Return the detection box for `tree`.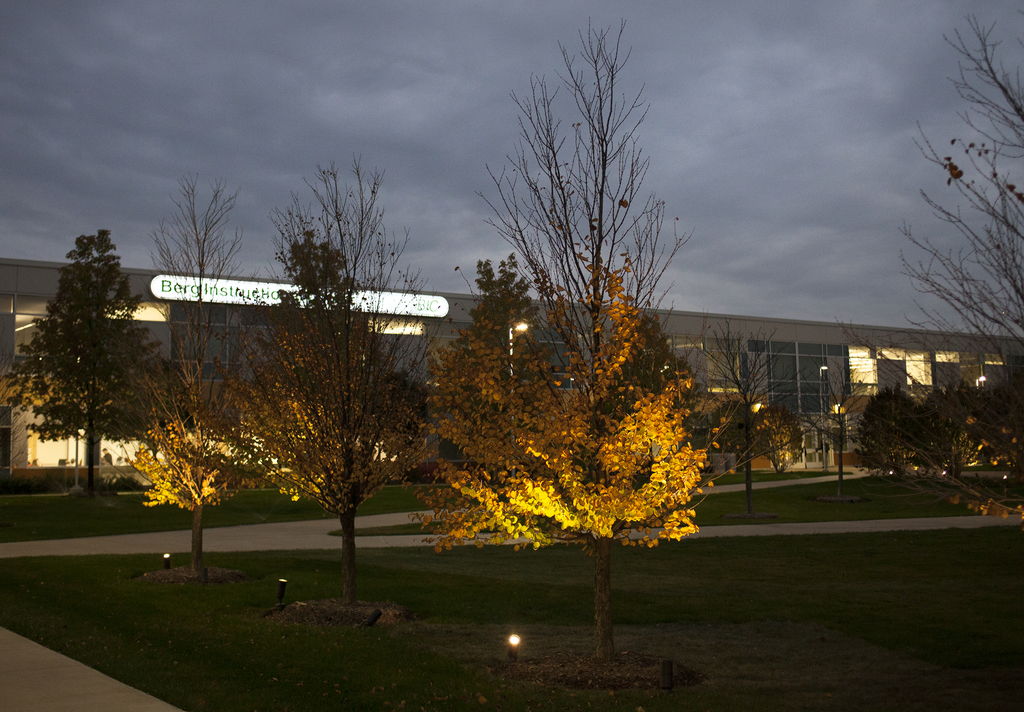
pyautogui.locateOnScreen(896, 14, 1023, 401).
